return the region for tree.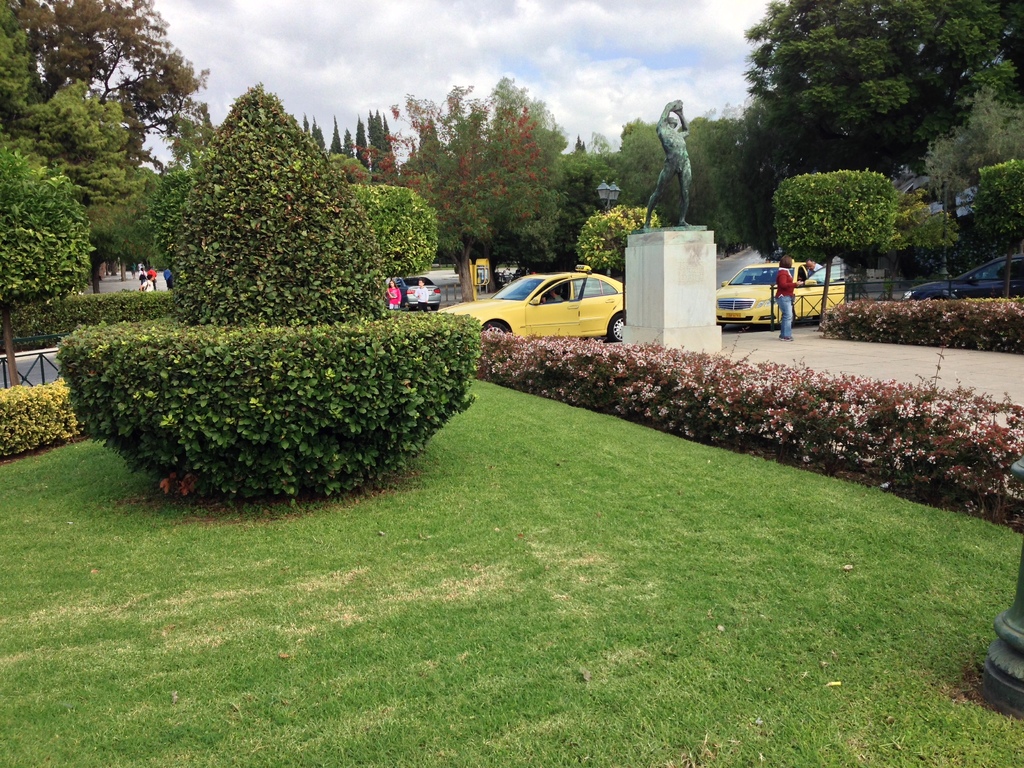
0,5,29,135.
